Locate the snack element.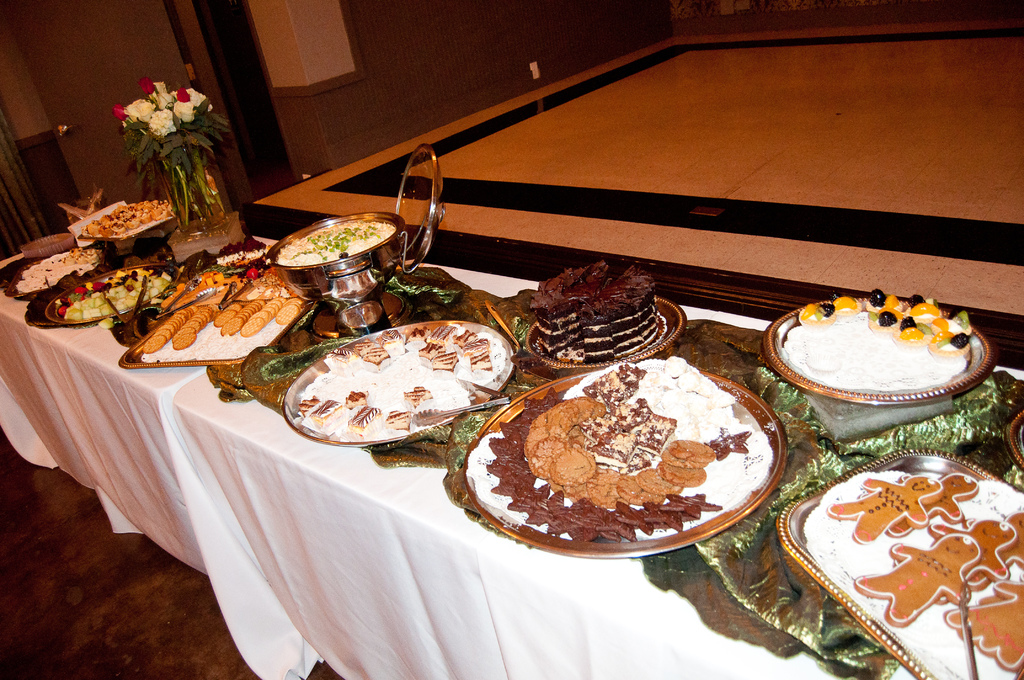
Element bbox: crop(775, 293, 968, 392).
